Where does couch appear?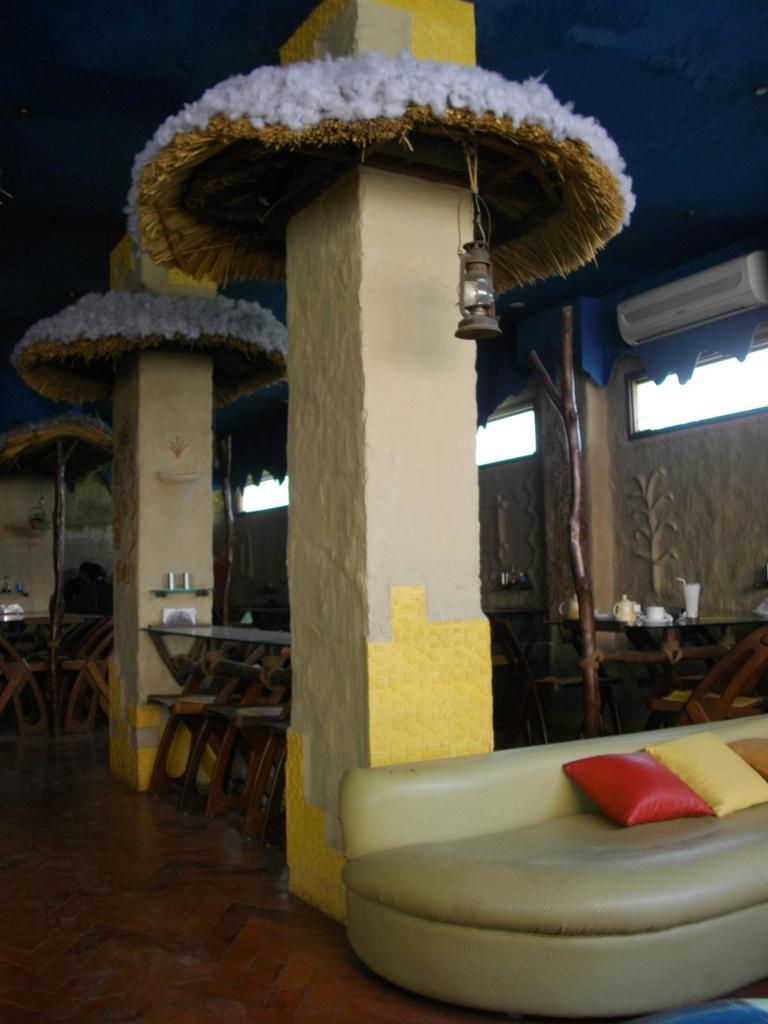
Appears at <region>325, 714, 767, 1011</region>.
